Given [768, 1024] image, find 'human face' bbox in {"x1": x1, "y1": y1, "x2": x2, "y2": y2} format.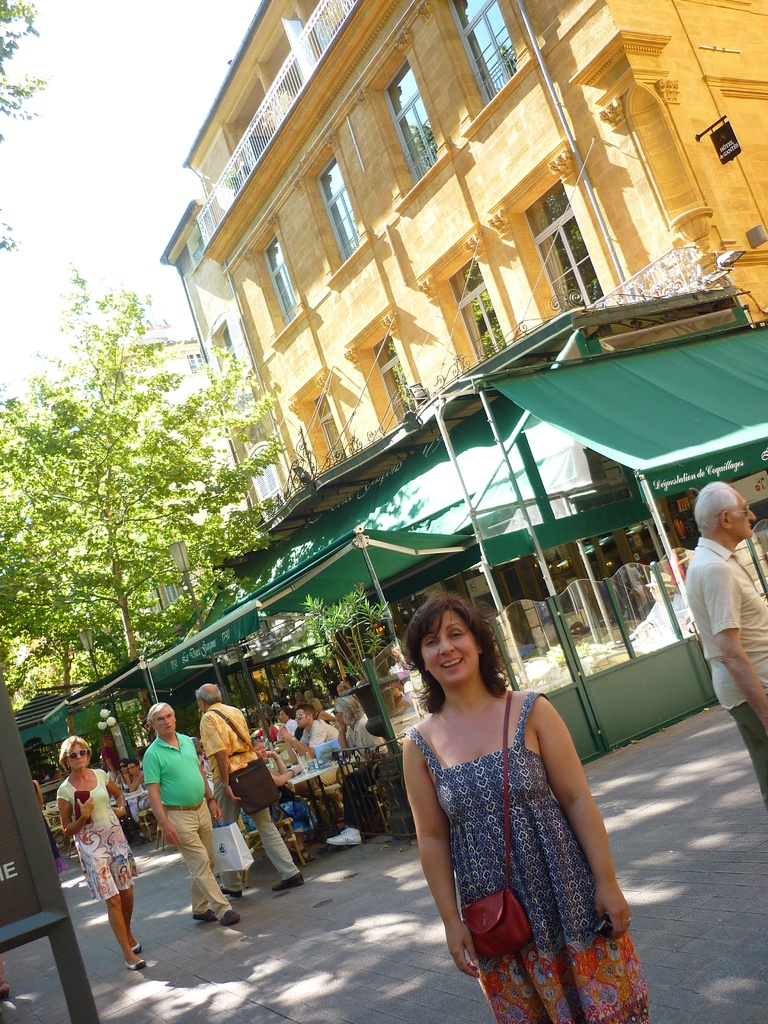
{"x1": 69, "y1": 736, "x2": 93, "y2": 772}.
